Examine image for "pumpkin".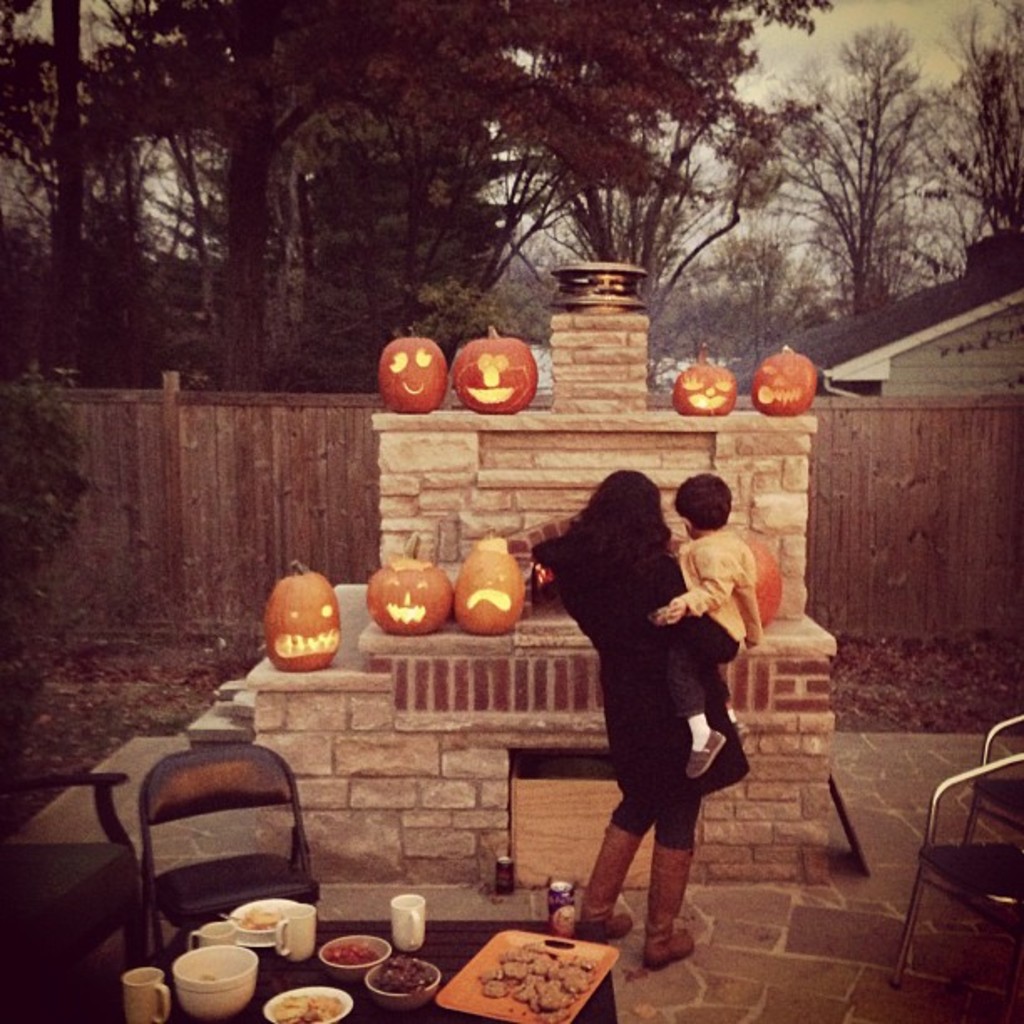
Examination result: box=[376, 330, 448, 410].
